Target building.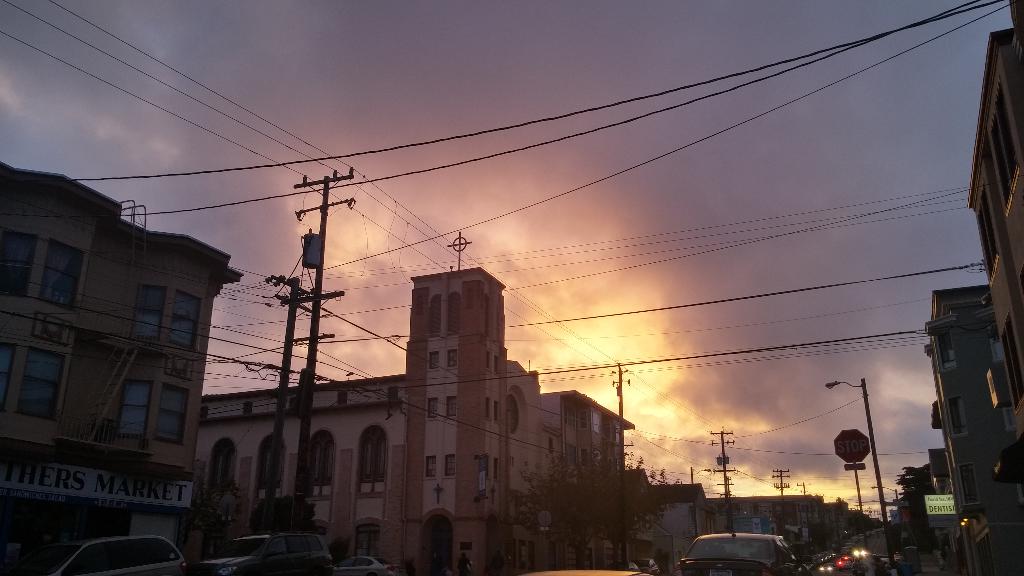
Target region: bbox(929, 288, 992, 534).
